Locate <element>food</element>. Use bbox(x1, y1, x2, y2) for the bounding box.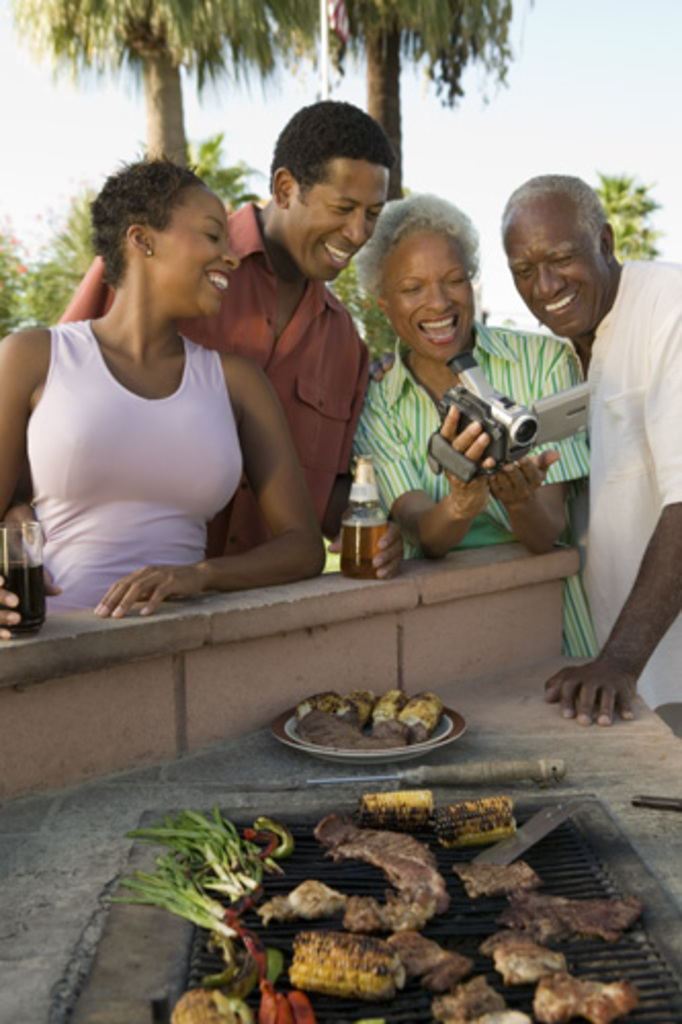
bbox(313, 813, 455, 930).
